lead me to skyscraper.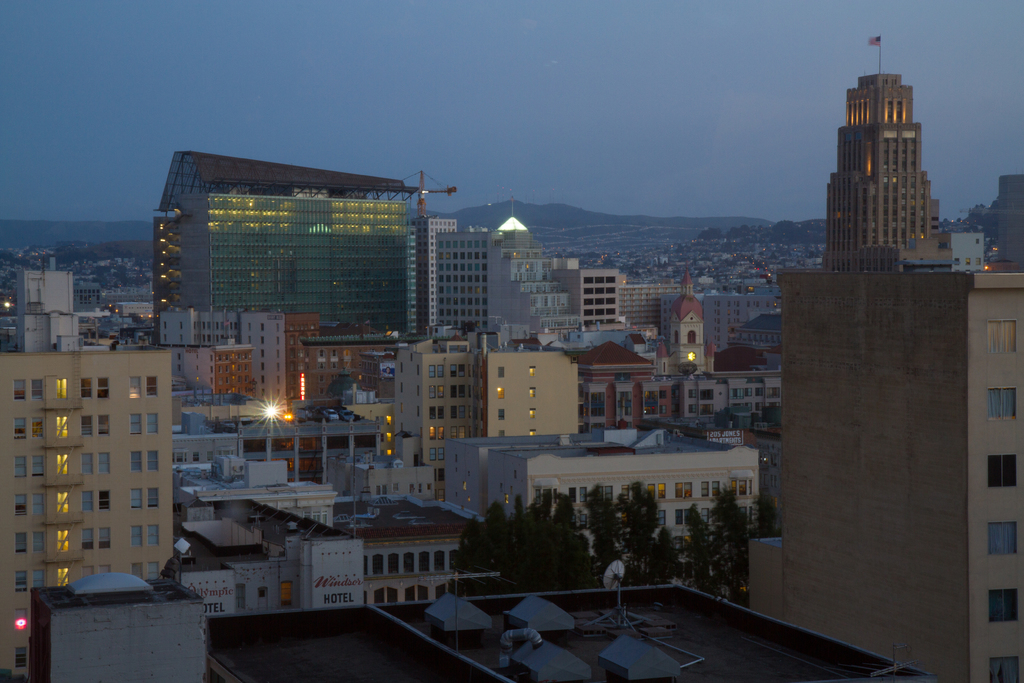
Lead to [0, 347, 178, 682].
